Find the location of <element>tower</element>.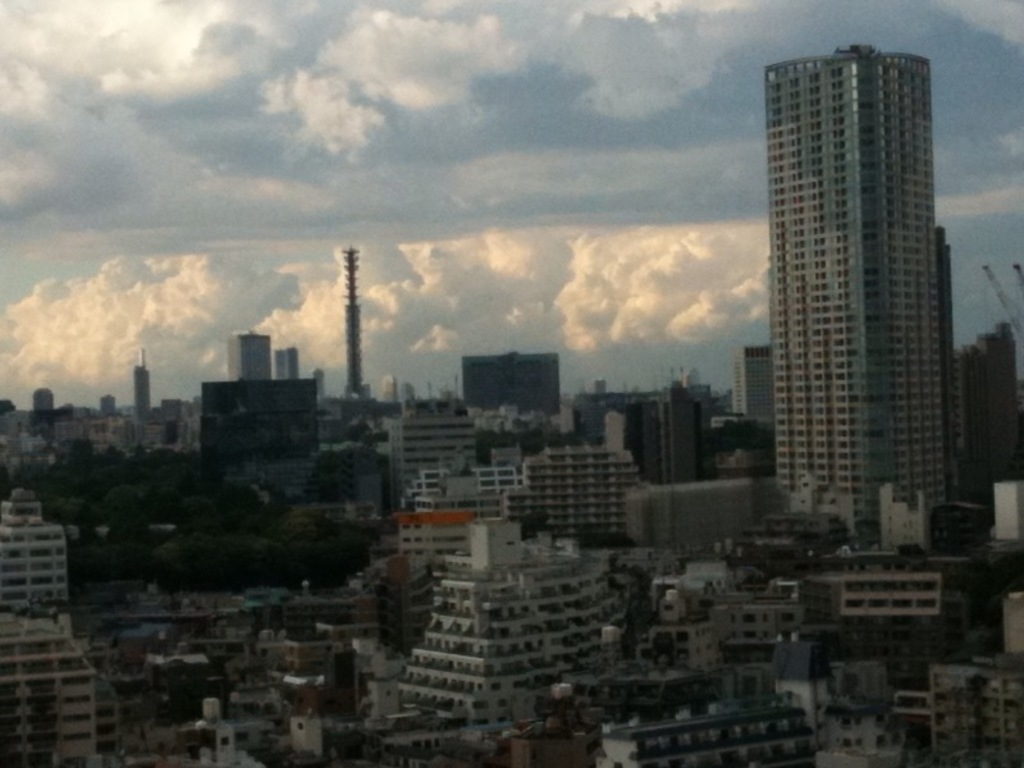
Location: detection(274, 347, 301, 388).
